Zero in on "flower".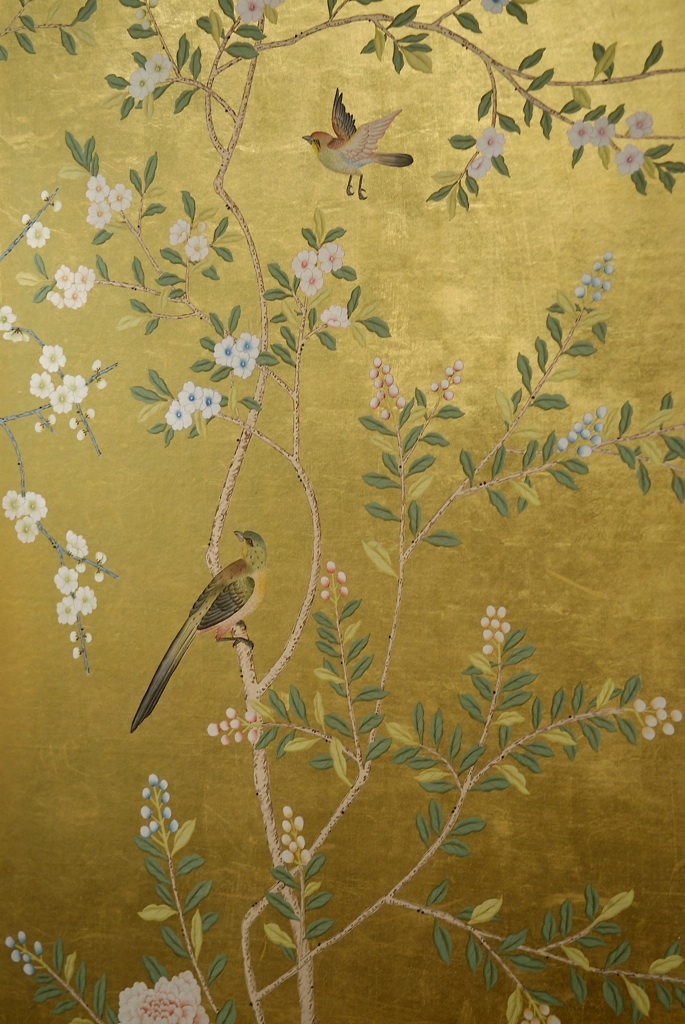
Zeroed in: <region>62, 527, 90, 561</region>.
